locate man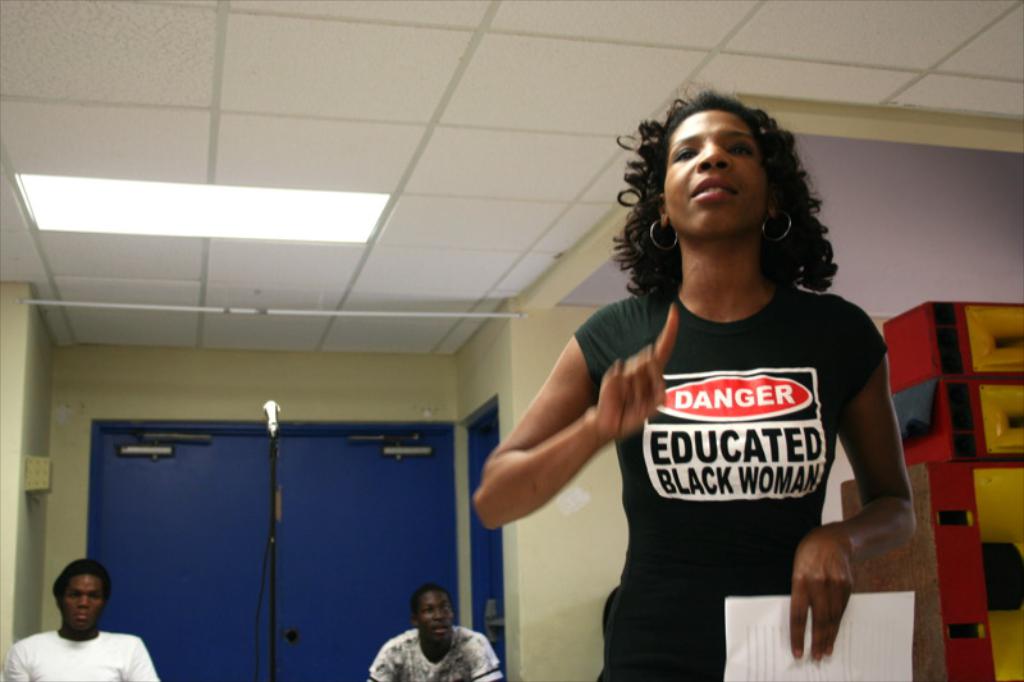
{"x1": 0, "y1": 549, "x2": 161, "y2": 681}
